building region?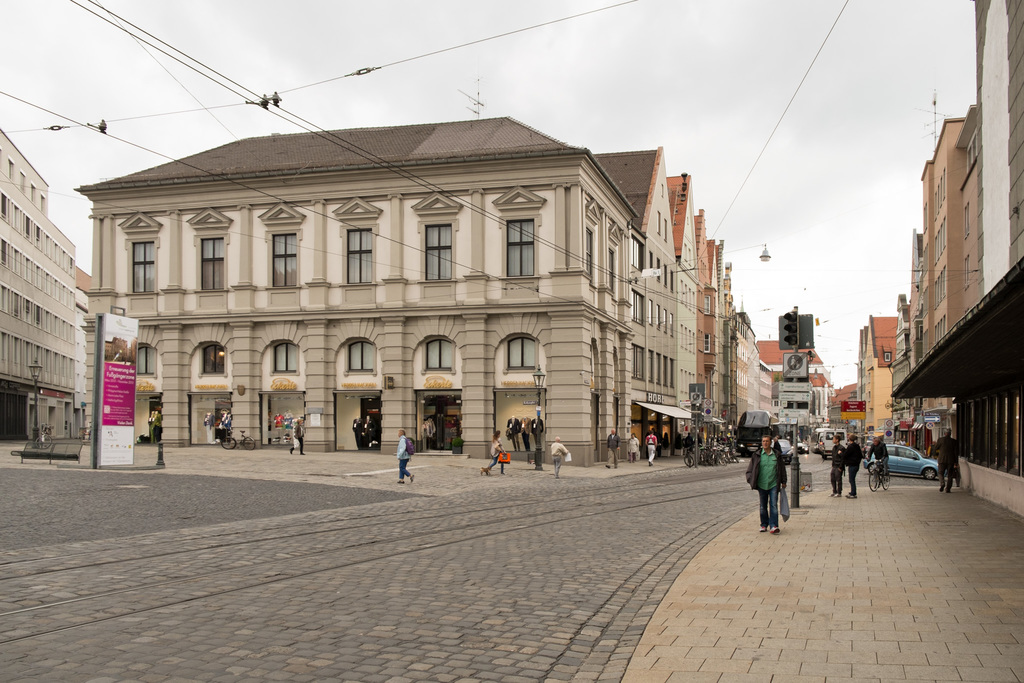
<region>667, 176, 698, 456</region>
